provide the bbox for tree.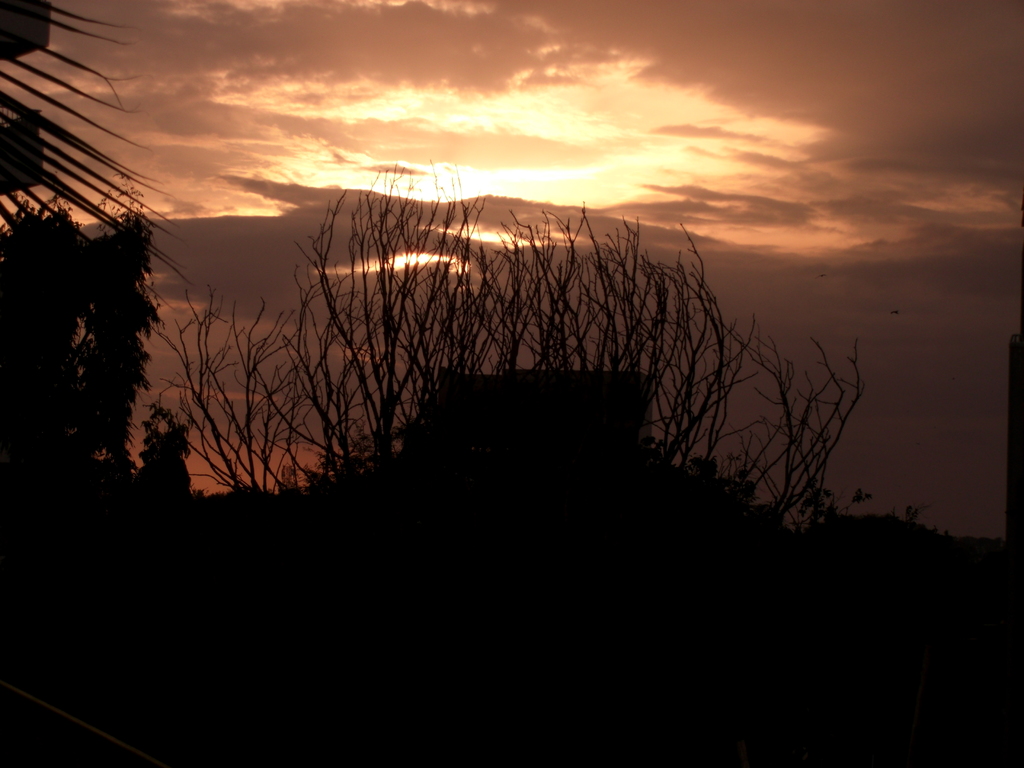
[768,479,831,537].
